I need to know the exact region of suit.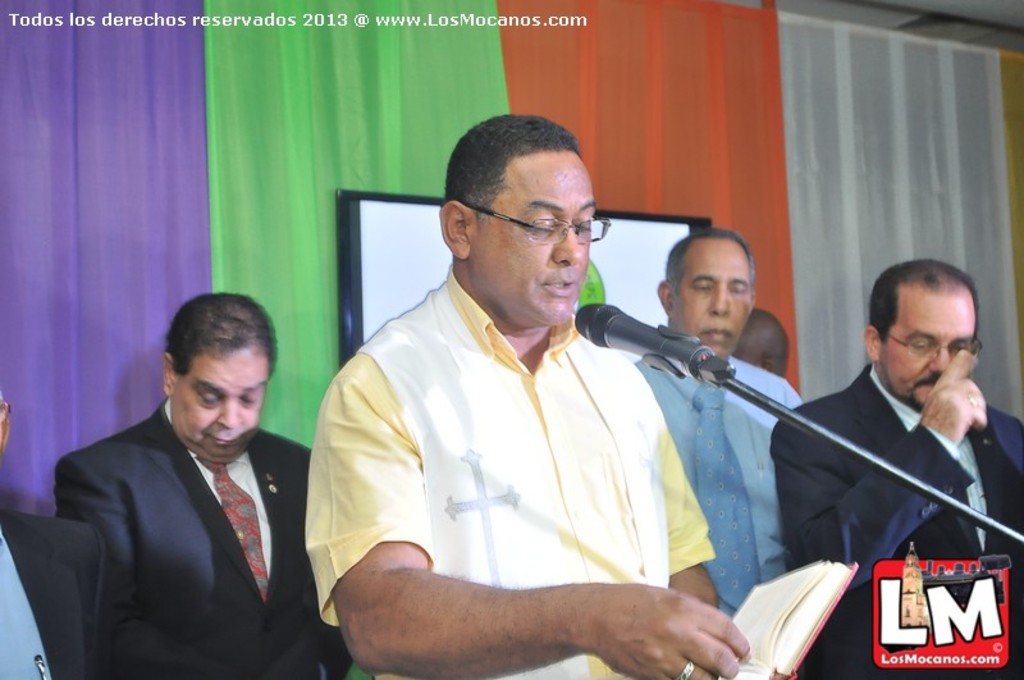
Region: box=[29, 336, 337, 672].
